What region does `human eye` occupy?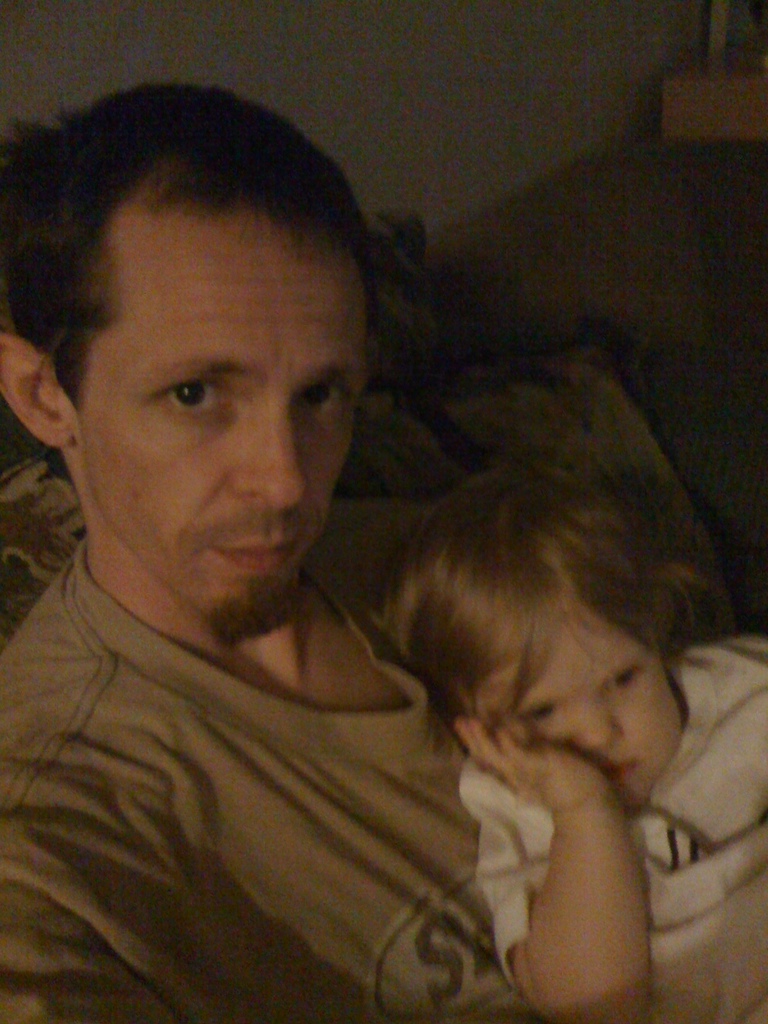
<box>606,667,643,692</box>.
